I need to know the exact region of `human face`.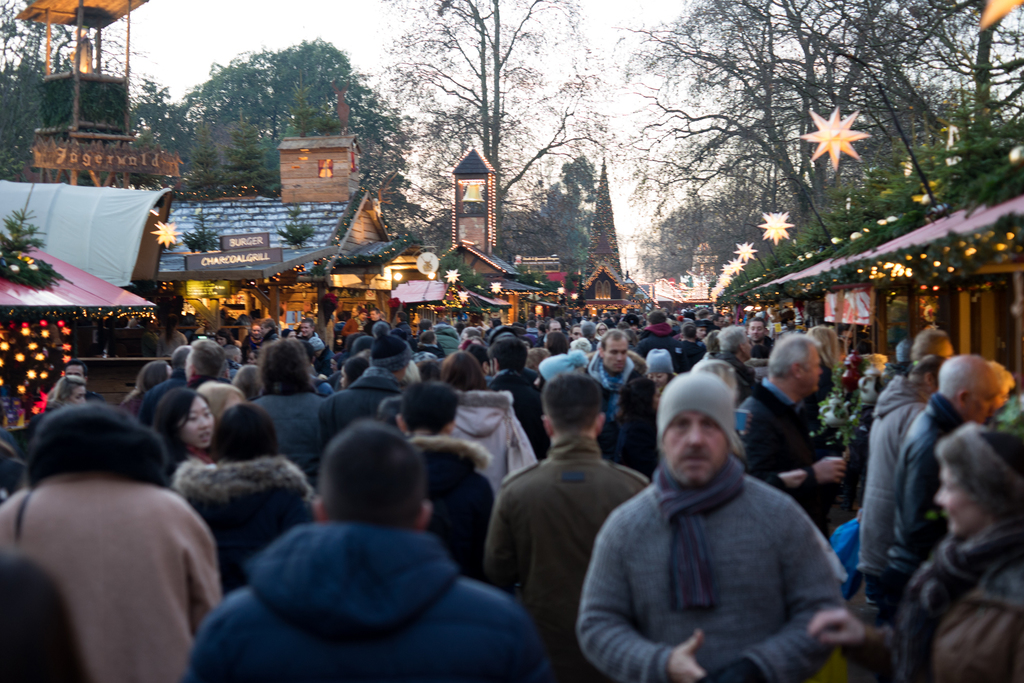
Region: BBox(71, 385, 87, 405).
